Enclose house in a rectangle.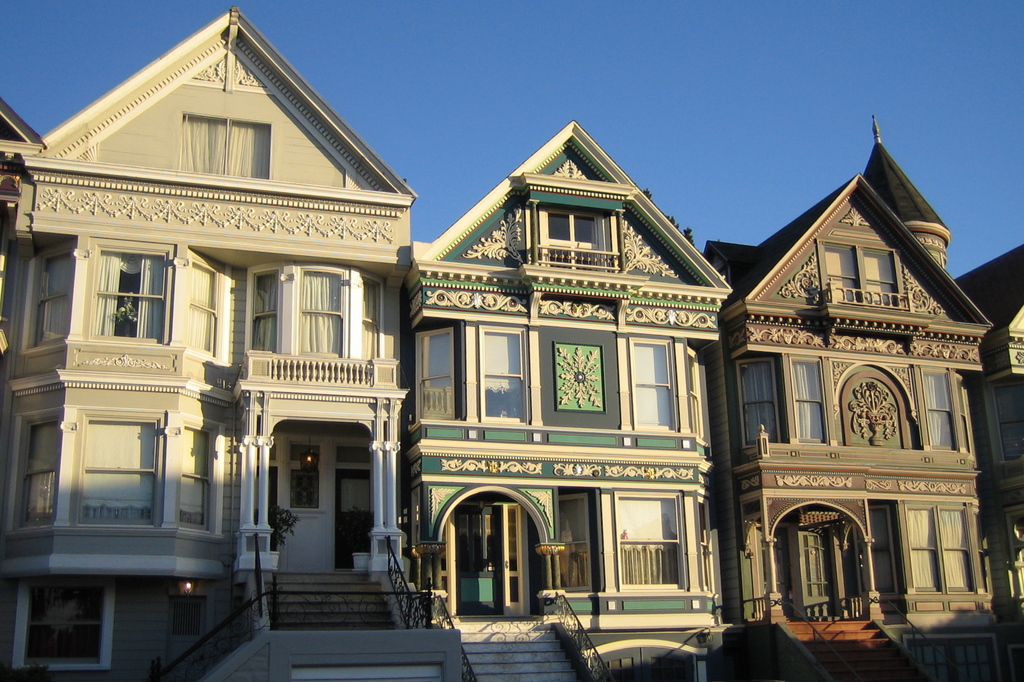
x1=0, y1=6, x2=420, y2=681.
